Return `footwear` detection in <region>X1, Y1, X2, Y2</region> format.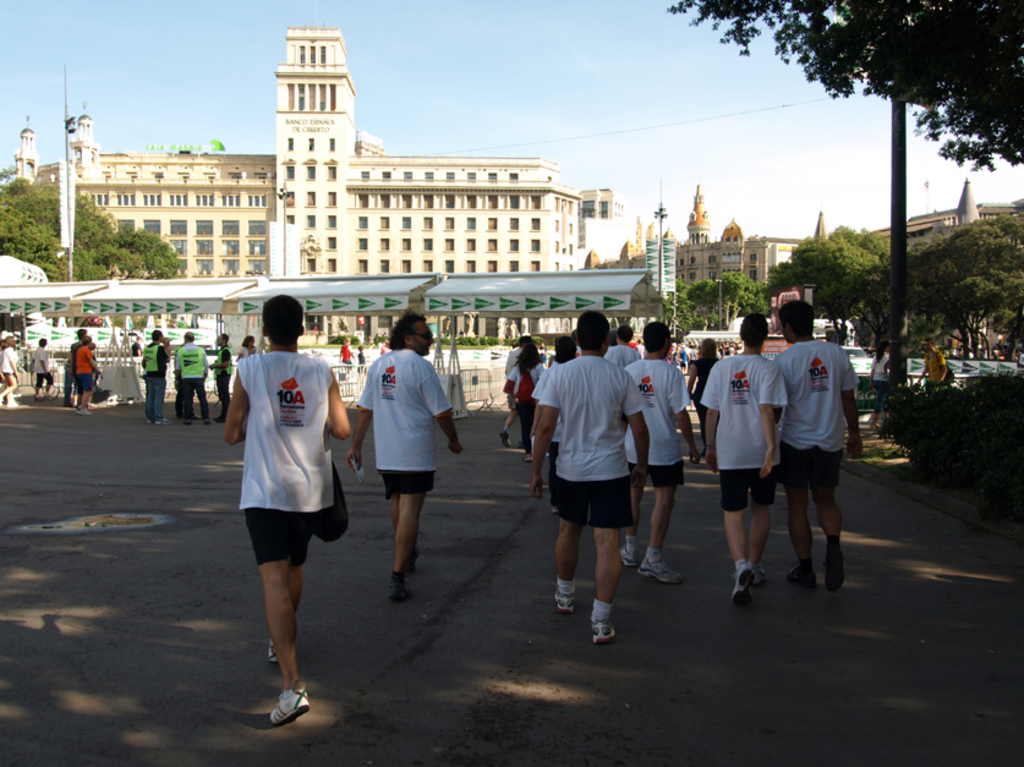
<region>267, 636, 273, 658</region>.
